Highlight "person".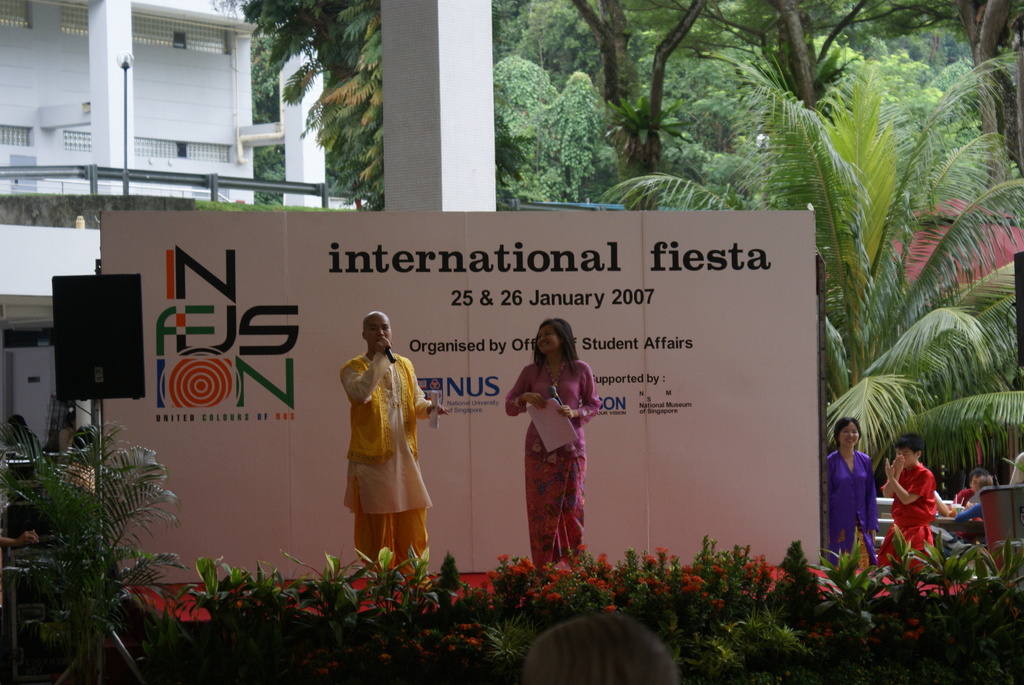
Highlighted region: <bbox>826, 414, 884, 568</bbox>.
